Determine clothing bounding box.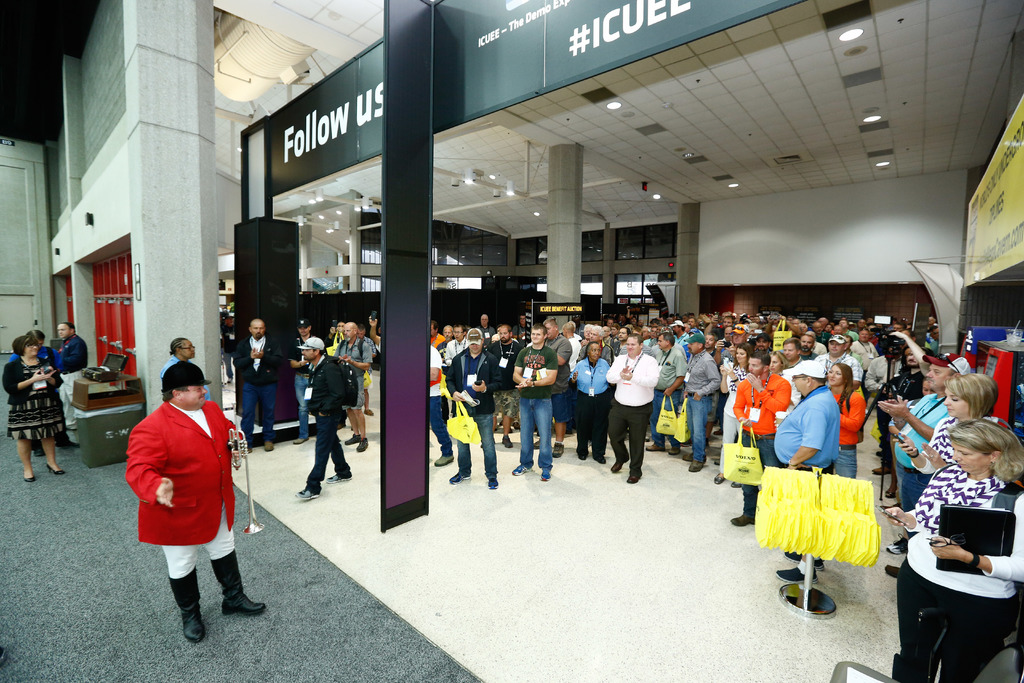
Determined: <bbox>683, 398, 718, 456</bbox>.
